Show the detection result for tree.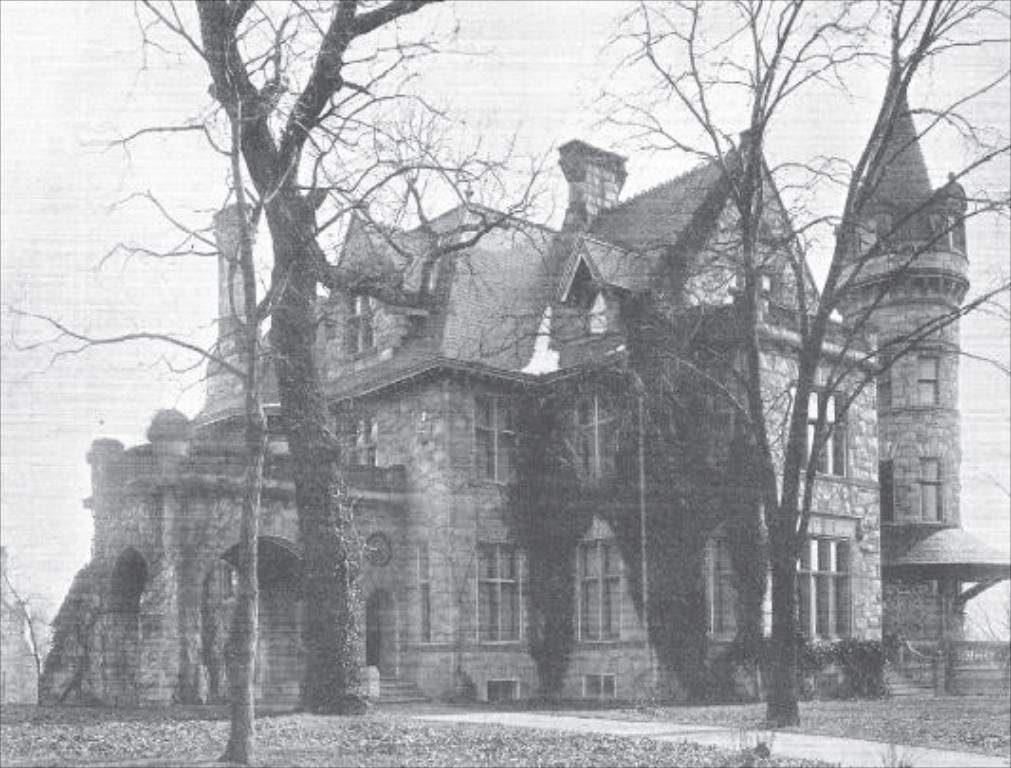
<box>0,0,563,721</box>.
